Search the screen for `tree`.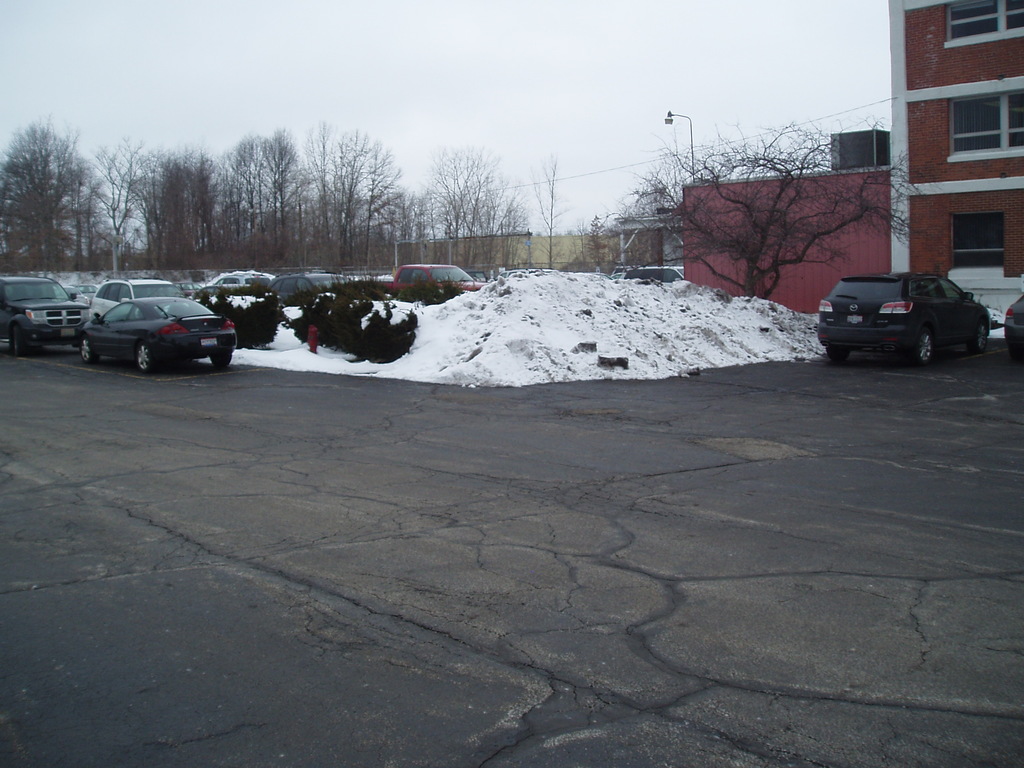
Found at bbox(1, 111, 83, 242).
